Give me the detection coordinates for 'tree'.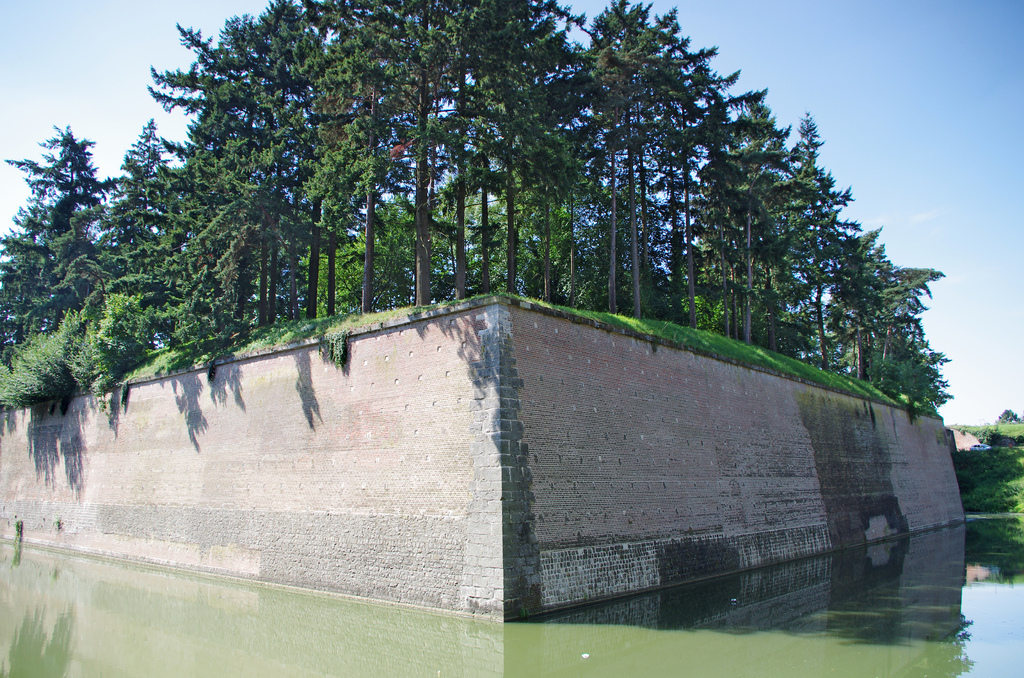
[x1=765, y1=115, x2=858, y2=367].
